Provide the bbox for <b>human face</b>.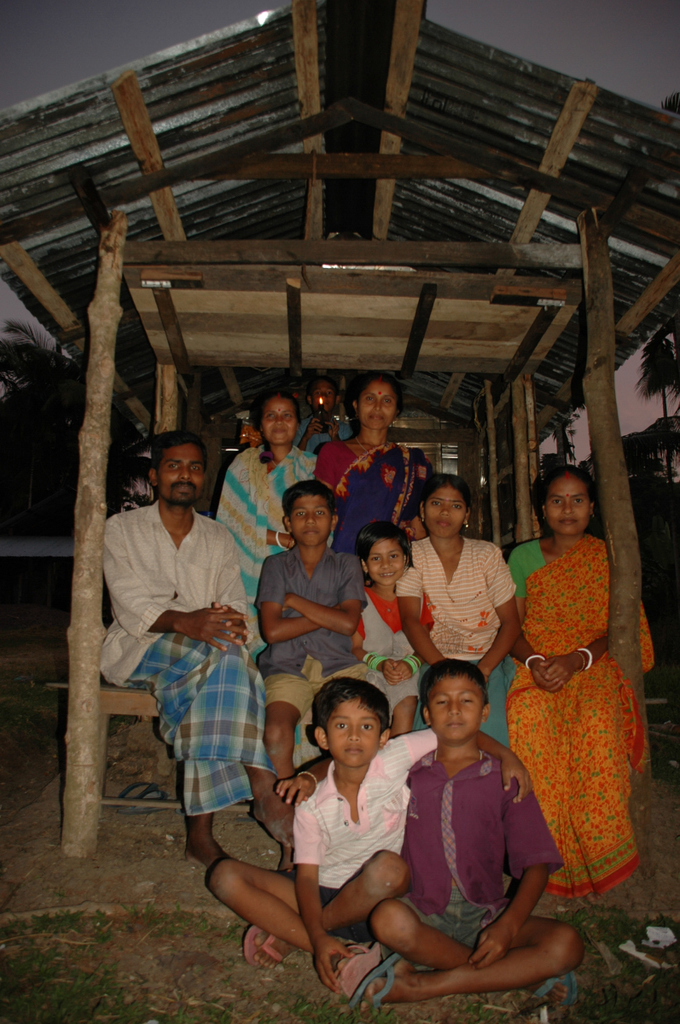
left=547, top=469, right=593, bottom=535.
